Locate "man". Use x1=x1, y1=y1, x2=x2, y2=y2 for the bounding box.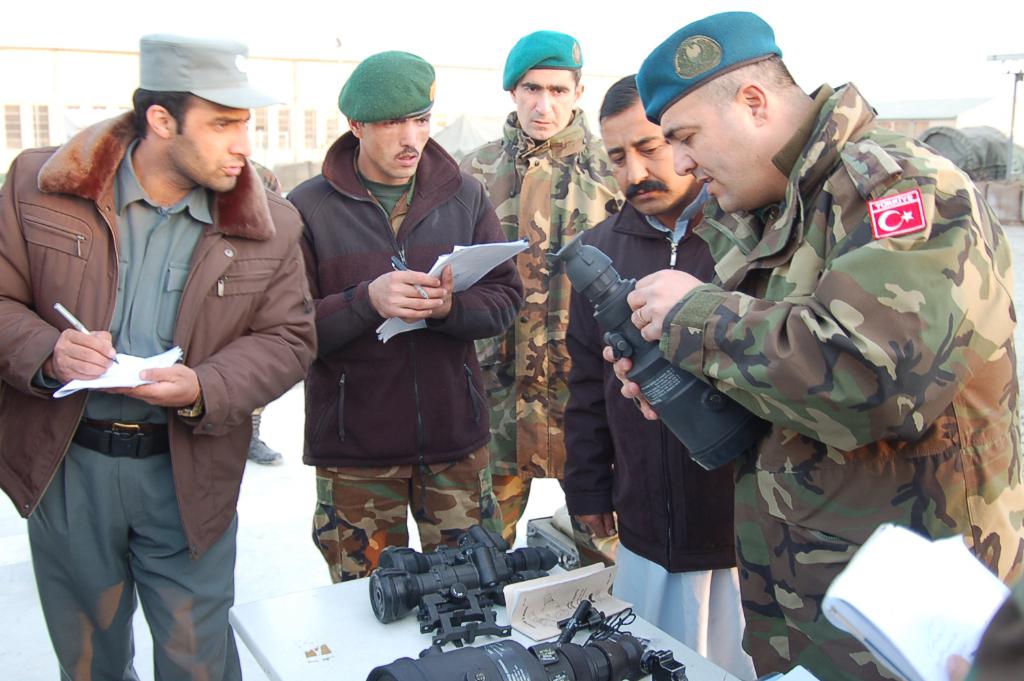
x1=5, y1=36, x2=305, y2=666.
